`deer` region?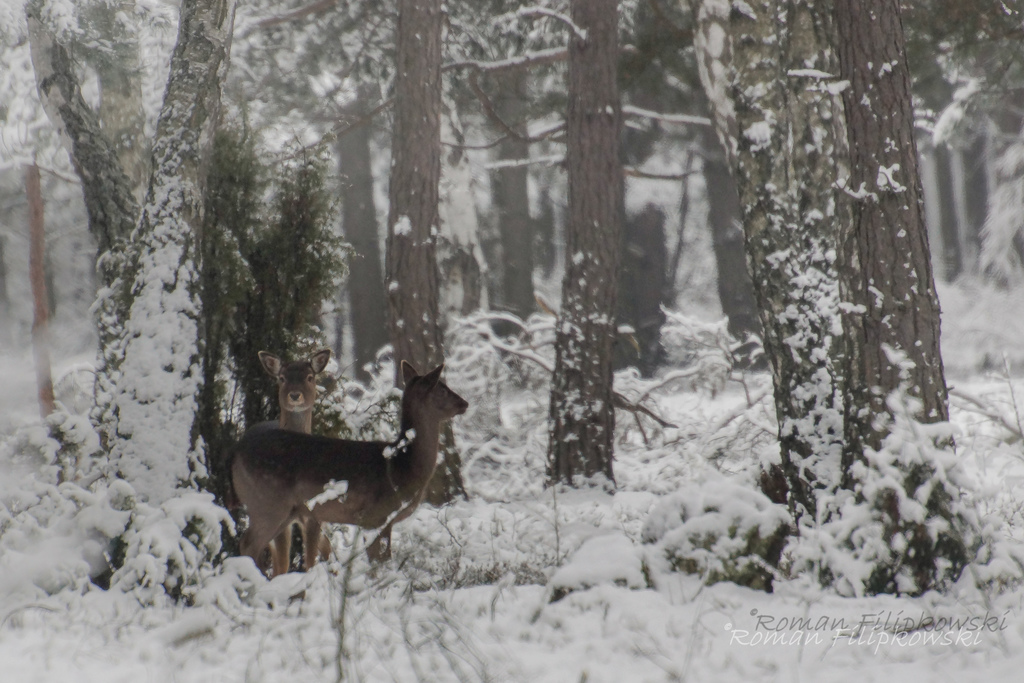
[259,348,332,434]
